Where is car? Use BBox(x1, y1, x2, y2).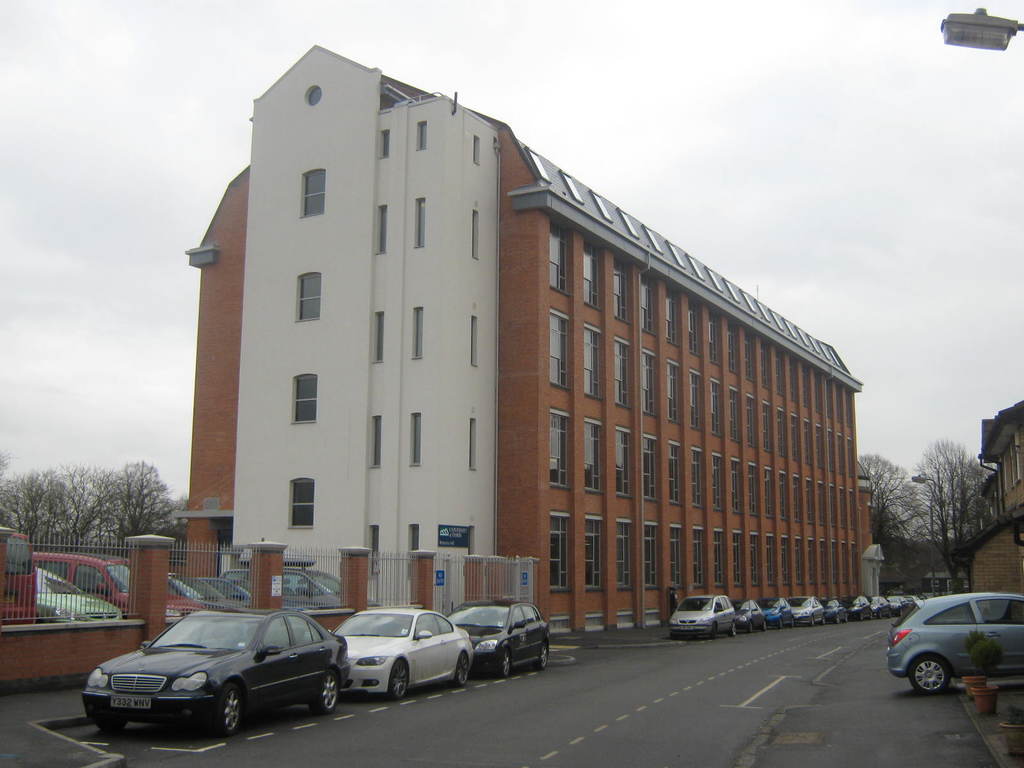
BBox(444, 604, 555, 675).
